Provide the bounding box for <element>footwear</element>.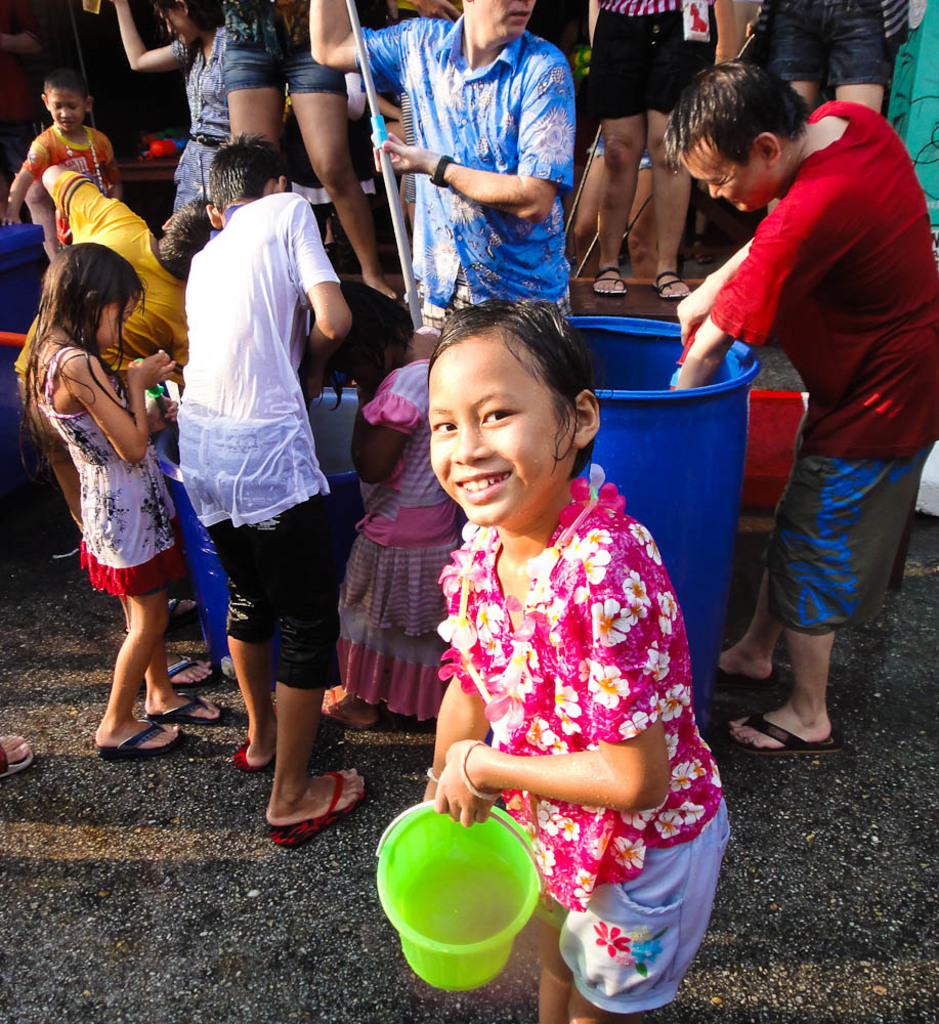
left=228, top=709, right=301, bottom=773.
